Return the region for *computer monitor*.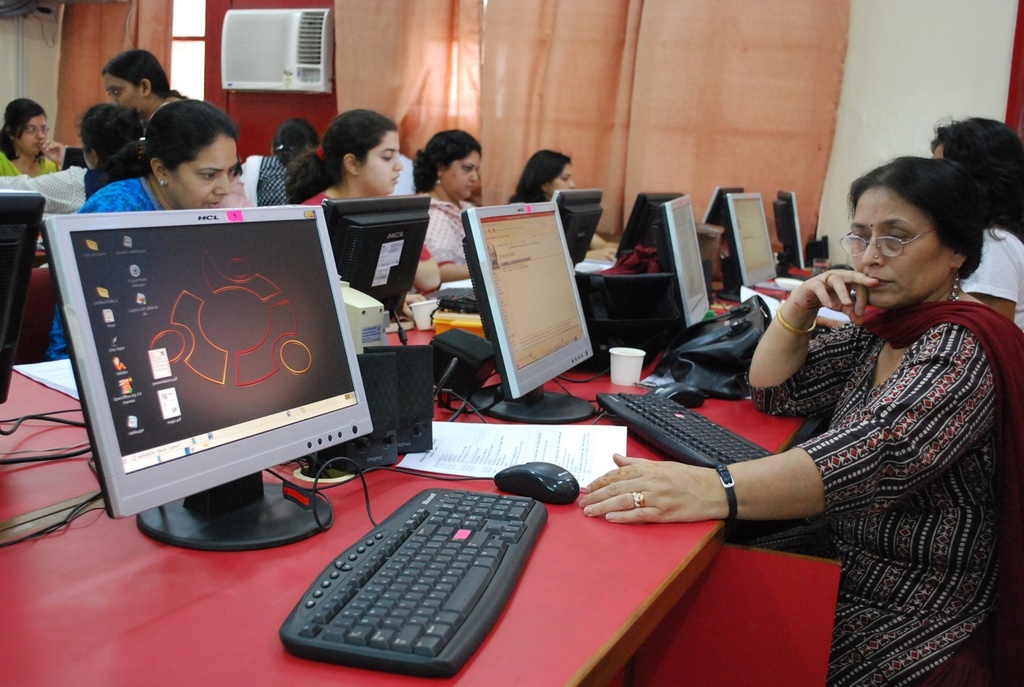
box(630, 187, 710, 353).
